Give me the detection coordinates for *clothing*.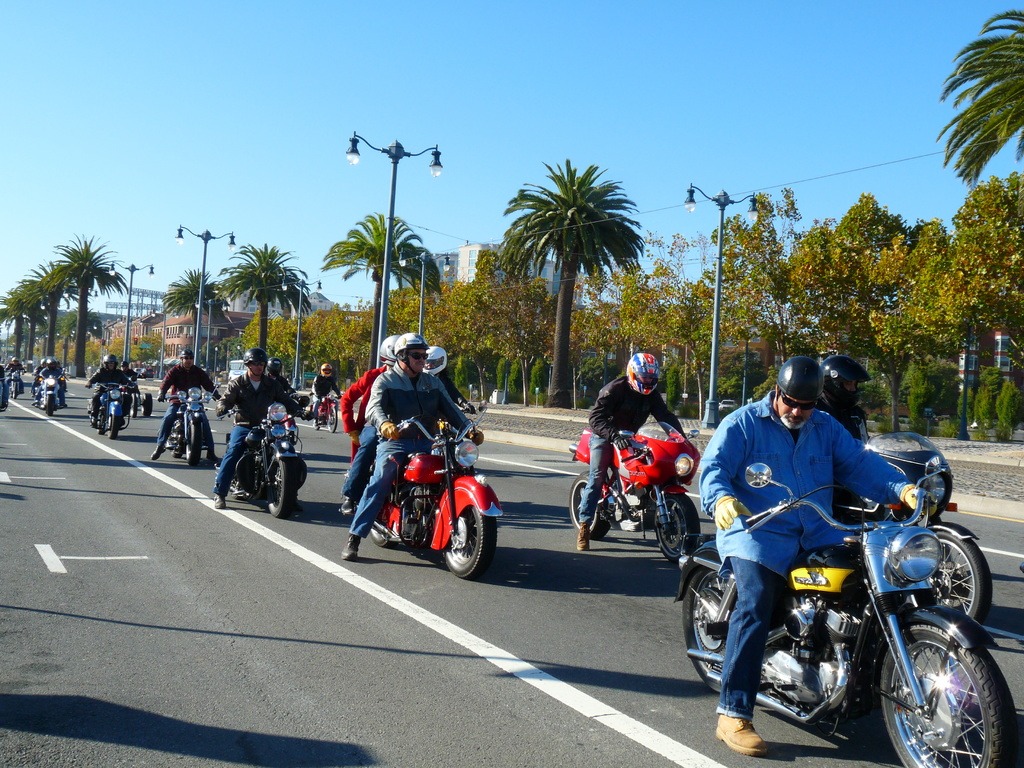
[351, 362, 471, 536].
